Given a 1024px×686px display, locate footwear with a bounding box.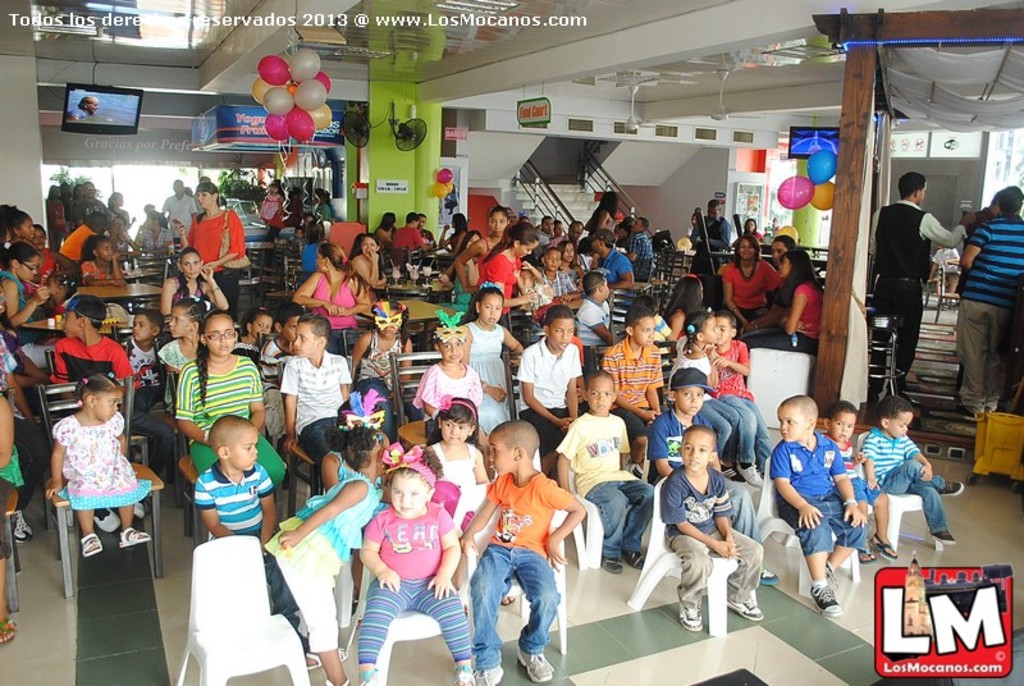
Located: Rect(682, 605, 704, 639).
